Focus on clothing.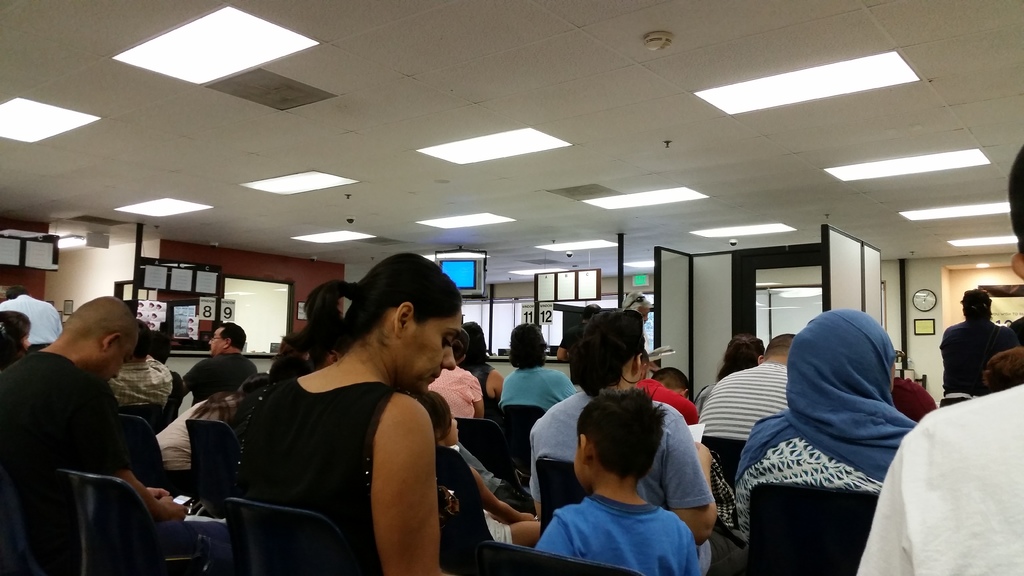
Focused at bbox=[535, 497, 698, 575].
